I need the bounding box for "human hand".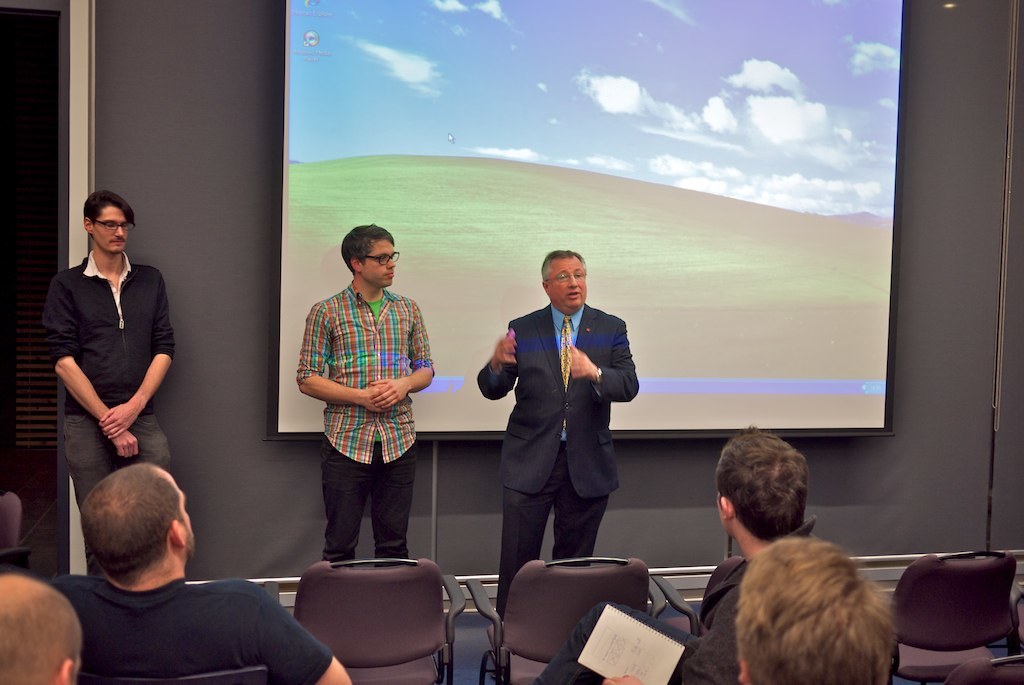
Here it is: crop(602, 674, 643, 684).
